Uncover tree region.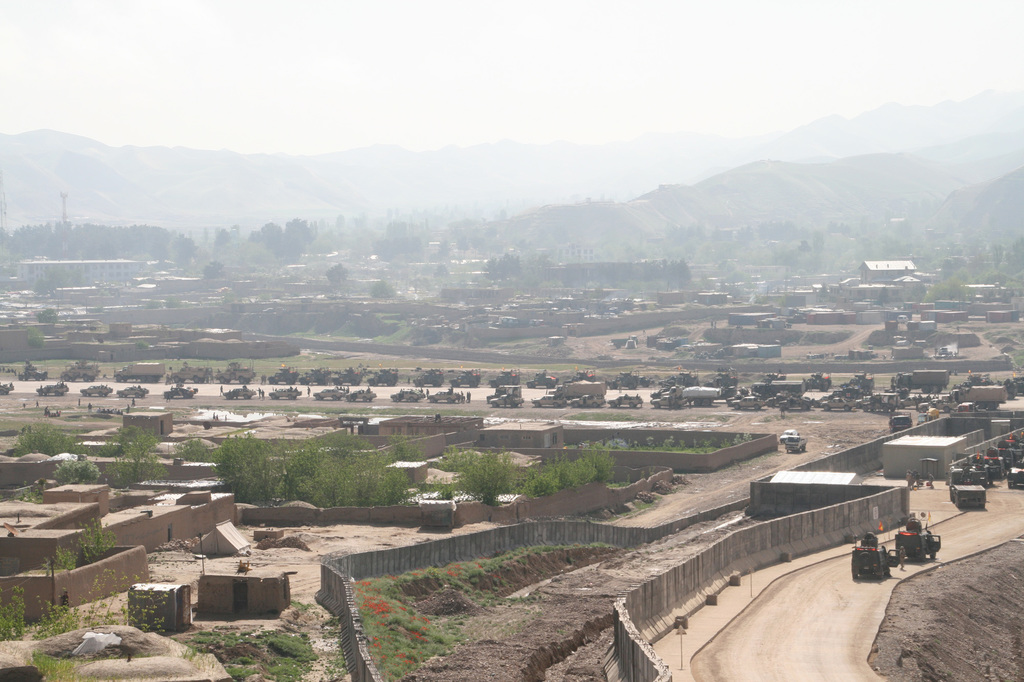
Uncovered: Rect(65, 512, 107, 561).
